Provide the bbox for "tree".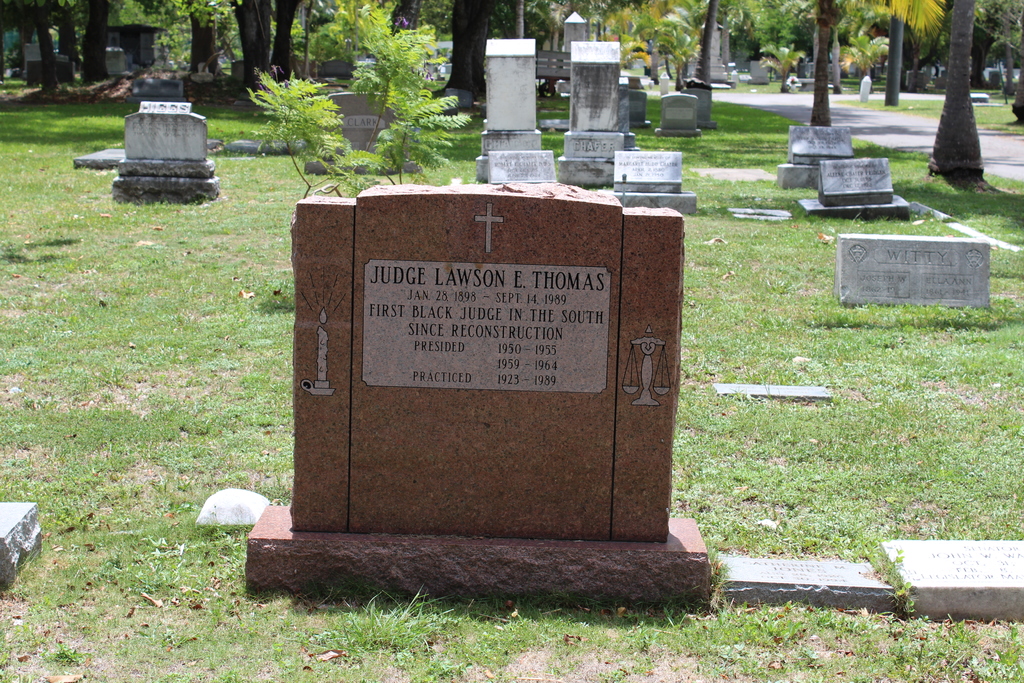
box=[929, 0, 981, 177].
